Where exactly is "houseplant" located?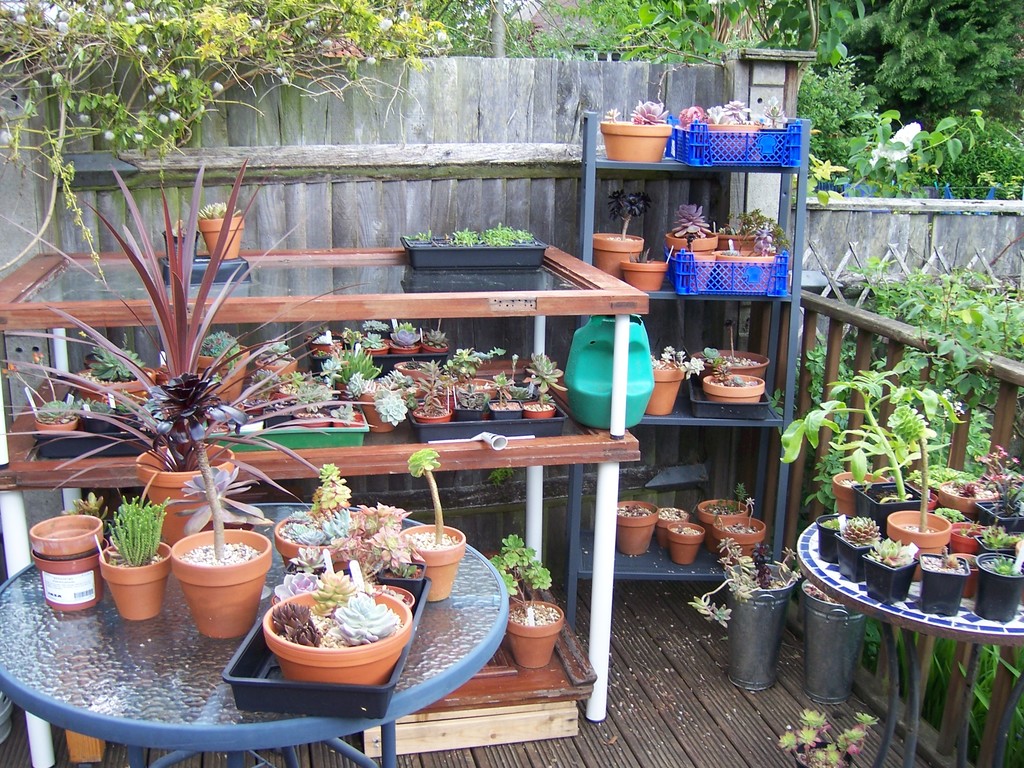
Its bounding box is BBox(676, 246, 720, 291).
